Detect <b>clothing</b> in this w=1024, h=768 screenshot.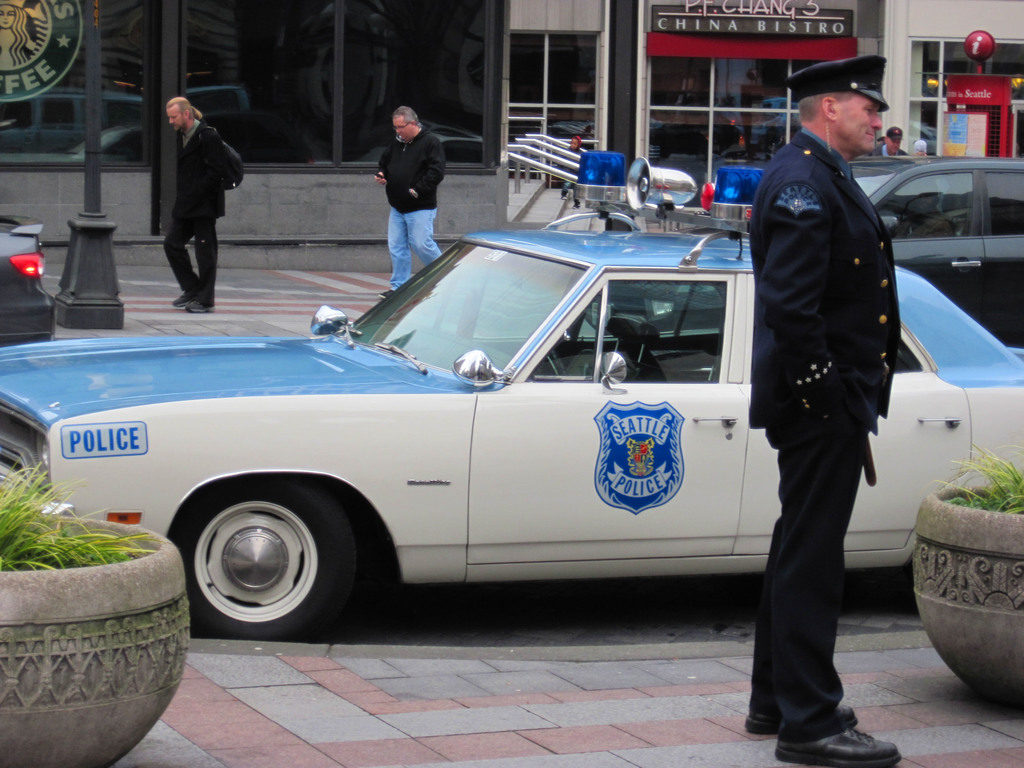
Detection: l=377, t=130, r=451, b=296.
